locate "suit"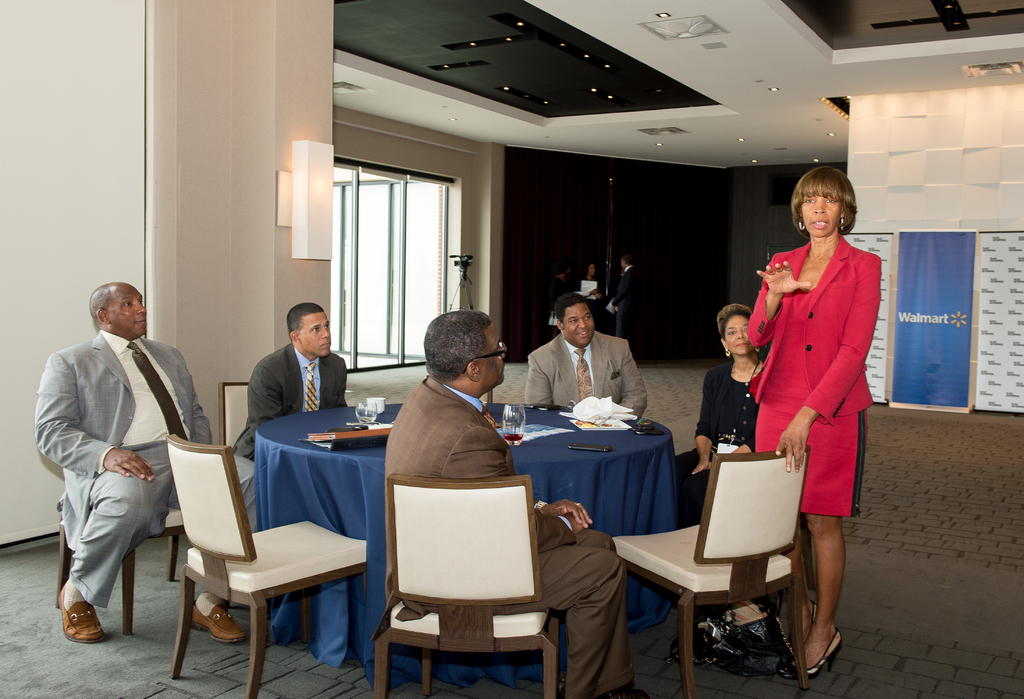
{"x1": 691, "y1": 356, "x2": 765, "y2": 451}
